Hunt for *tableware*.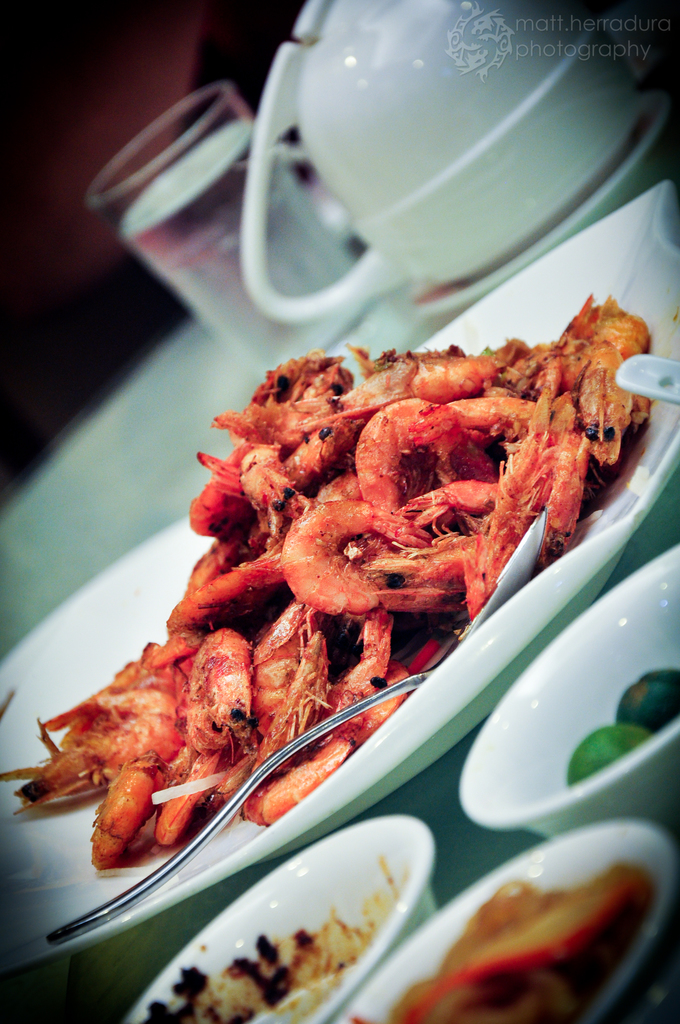
Hunted down at Rect(77, 76, 378, 371).
